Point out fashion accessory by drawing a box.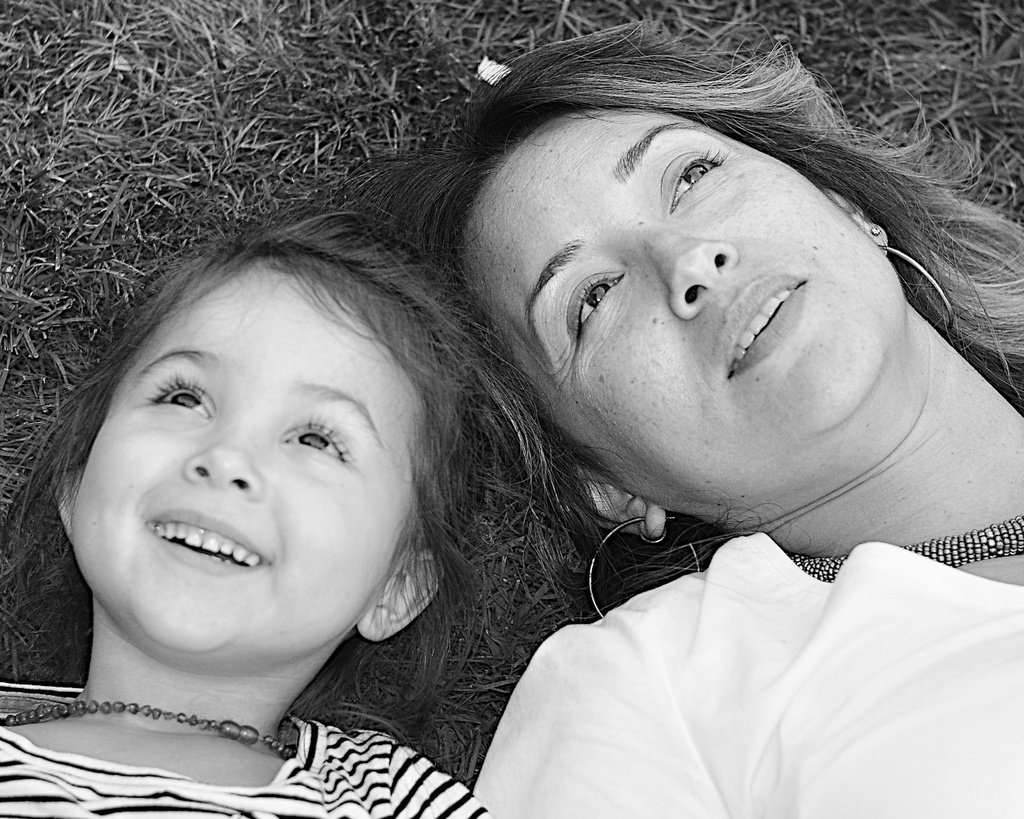
region(793, 506, 1022, 589).
